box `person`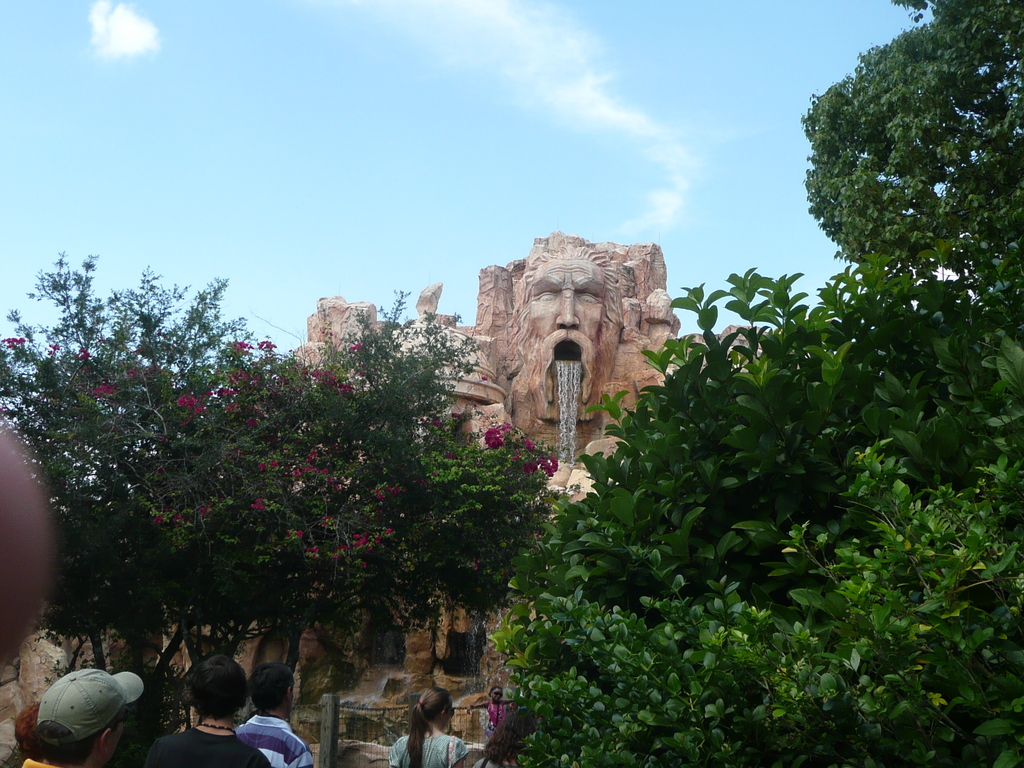
(x1=138, y1=646, x2=276, y2=767)
